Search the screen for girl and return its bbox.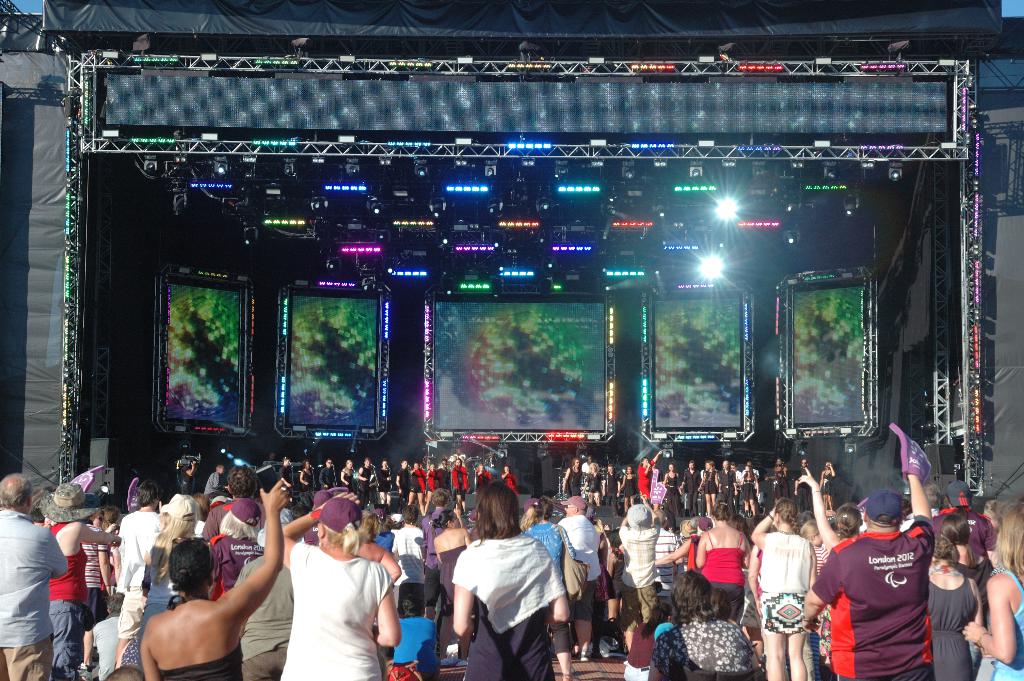
Found: left=409, top=461, right=424, bottom=509.
